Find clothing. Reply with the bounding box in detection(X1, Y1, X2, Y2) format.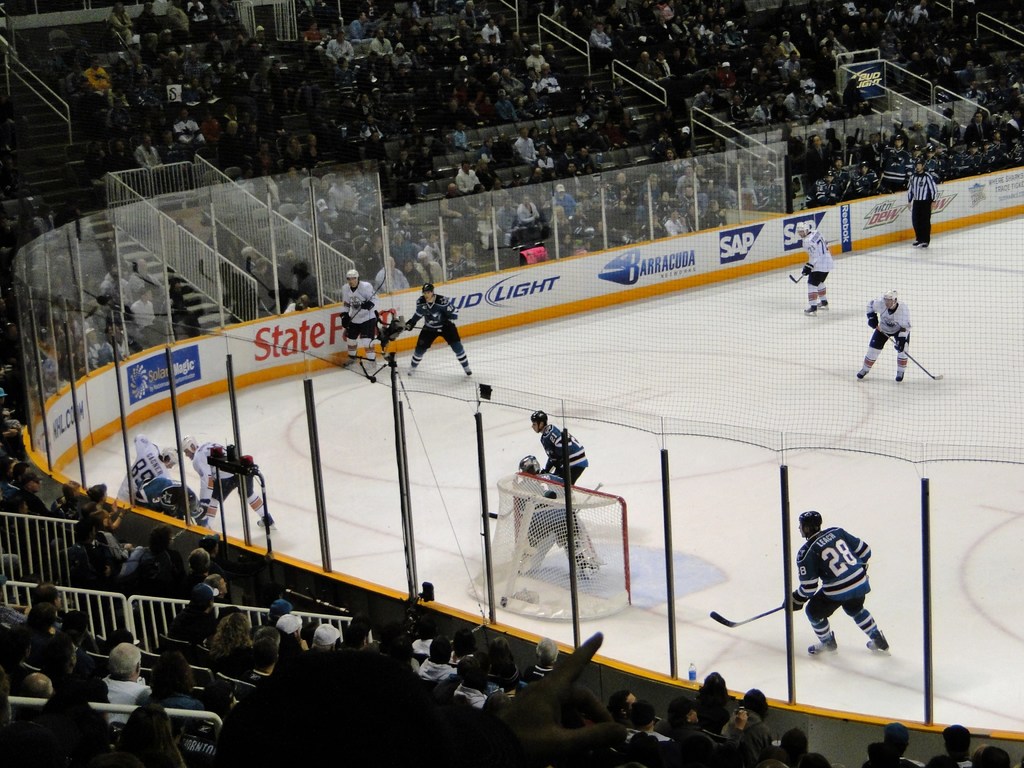
detection(168, 600, 211, 646).
